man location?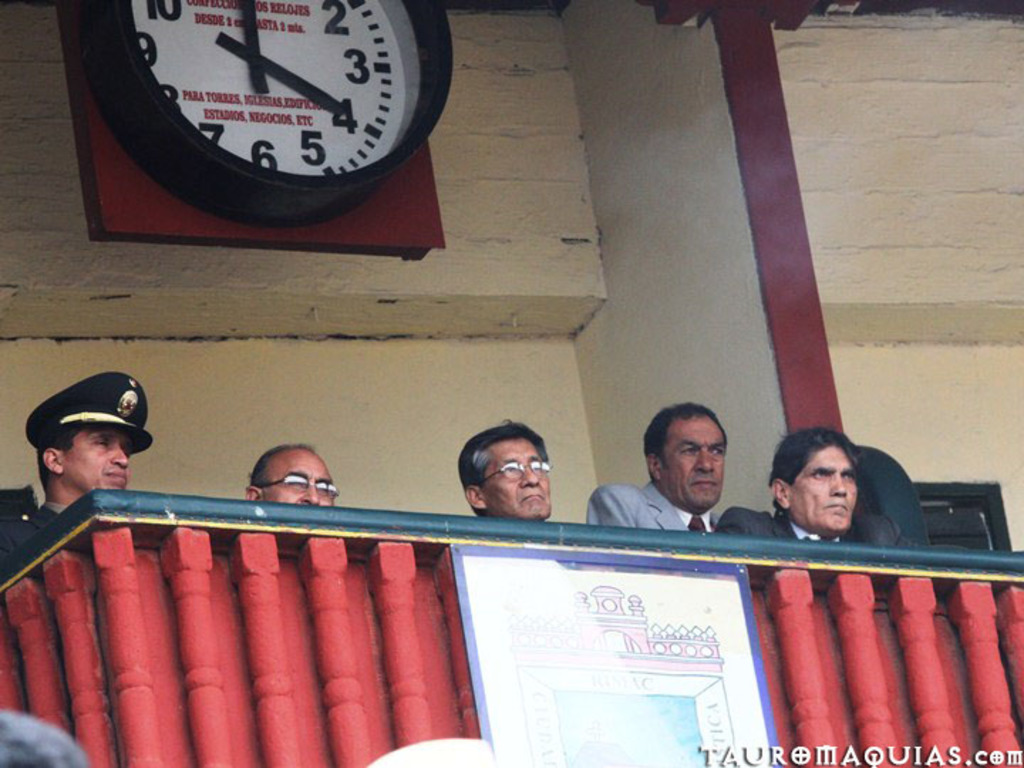
box(0, 373, 155, 553)
